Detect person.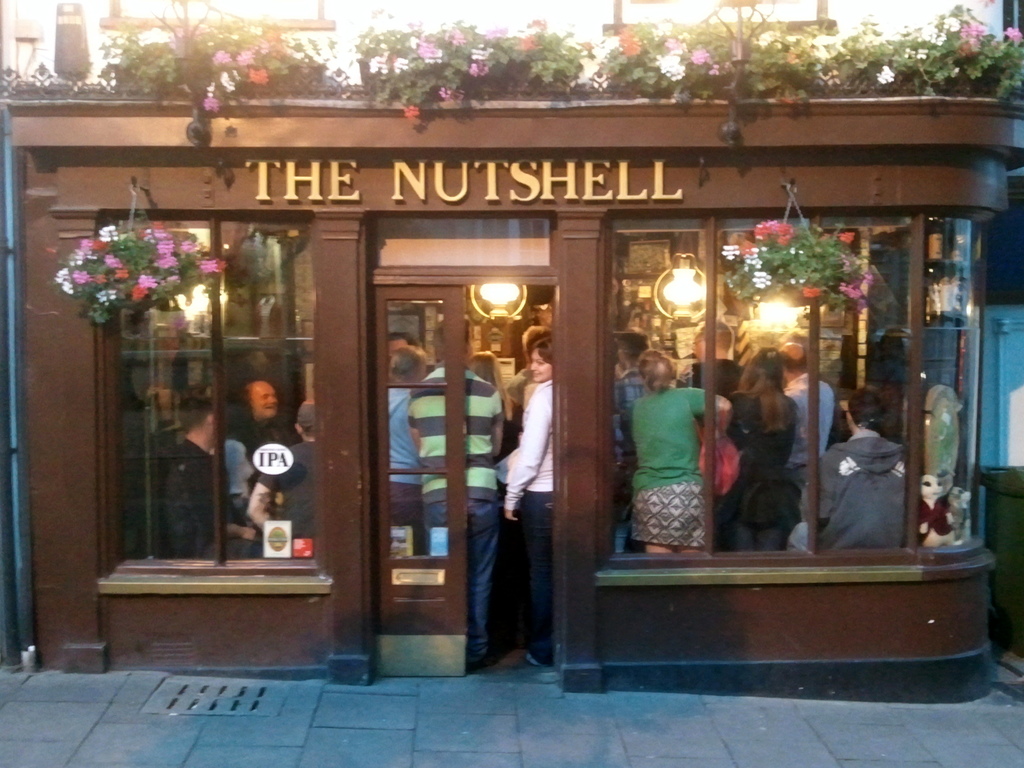
Detected at crop(497, 330, 566, 666).
